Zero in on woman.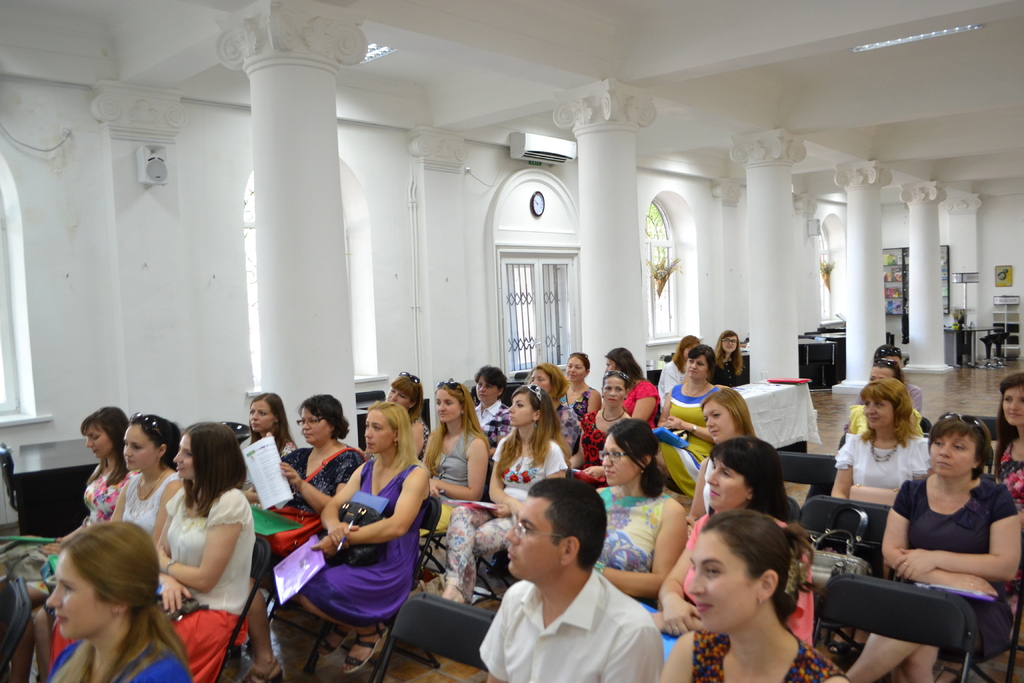
Zeroed in: [278,390,360,518].
